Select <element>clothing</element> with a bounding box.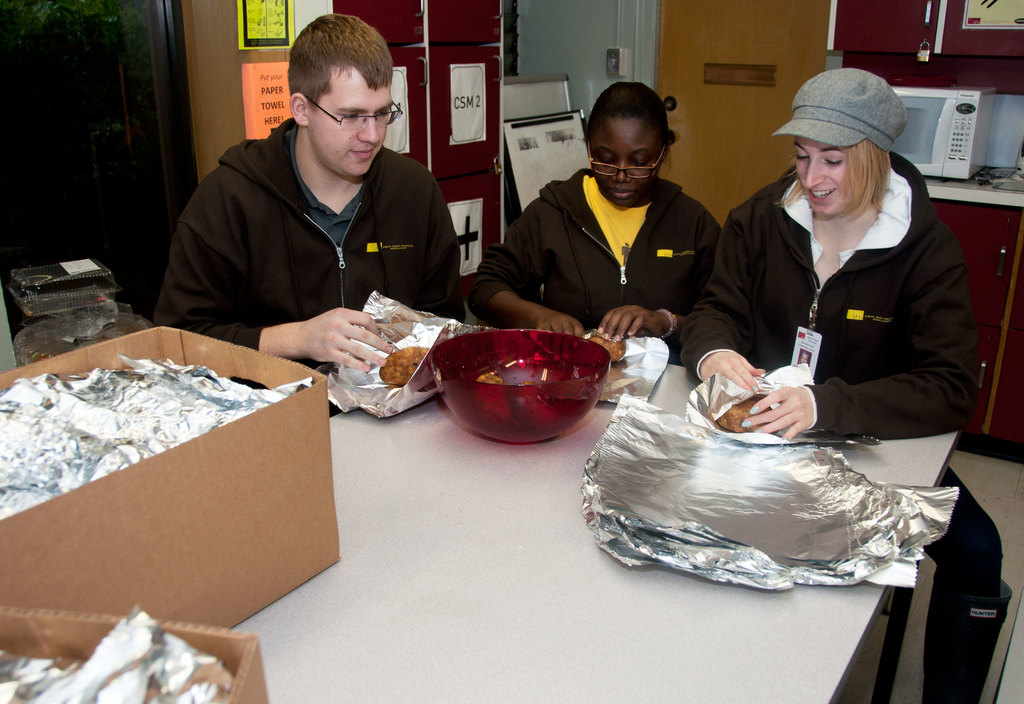
(148,113,467,415).
